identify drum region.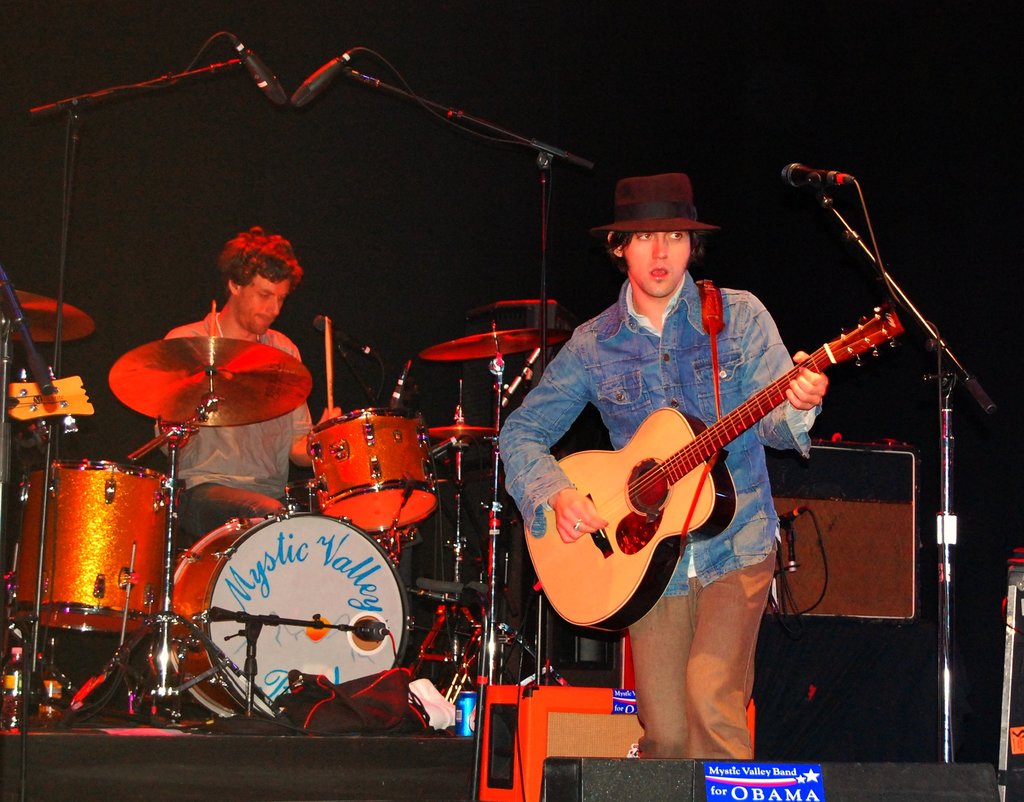
Region: box=[0, 459, 186, 634].
